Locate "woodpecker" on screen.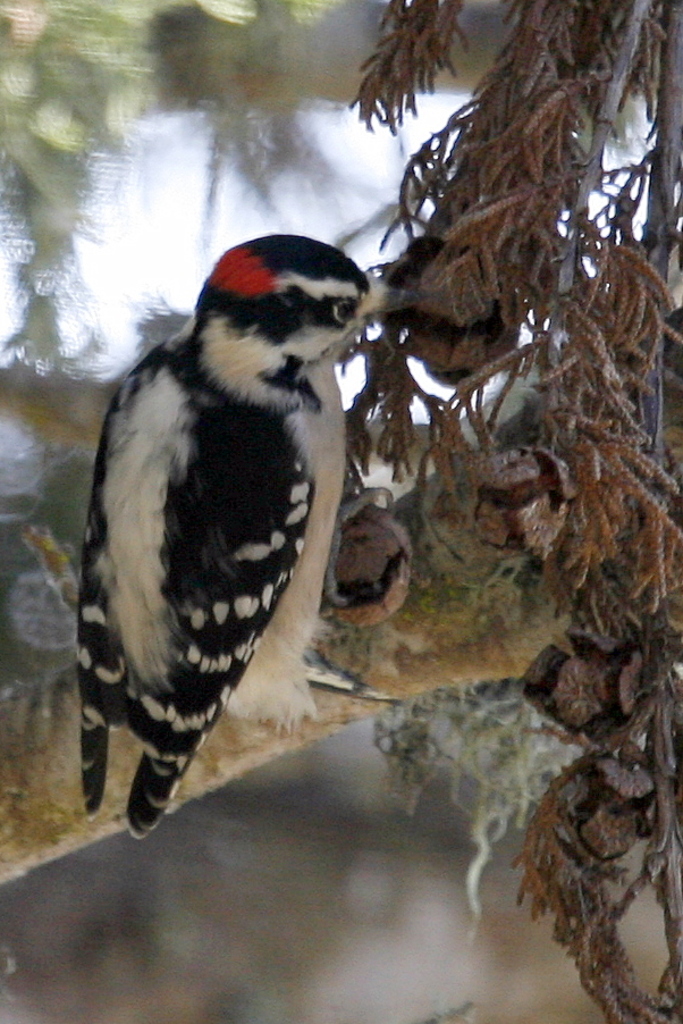
On screen at bbox(76, 212, 429, 840).
